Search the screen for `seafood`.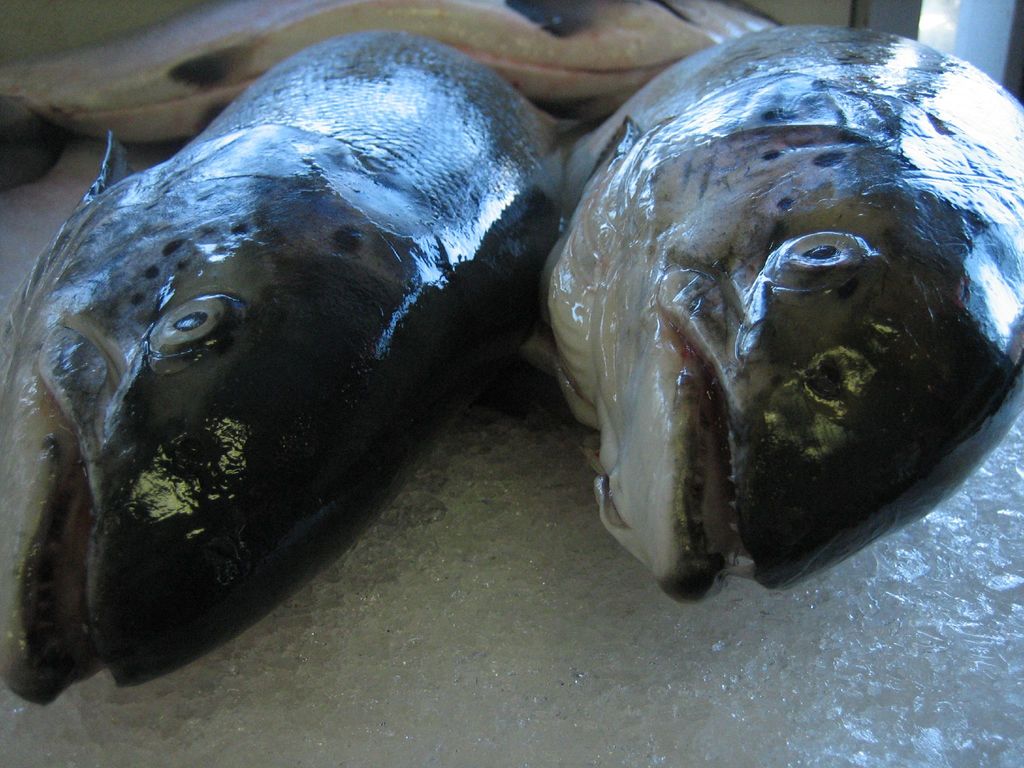
Found at <region>0, 0, 781, 145</region>.
